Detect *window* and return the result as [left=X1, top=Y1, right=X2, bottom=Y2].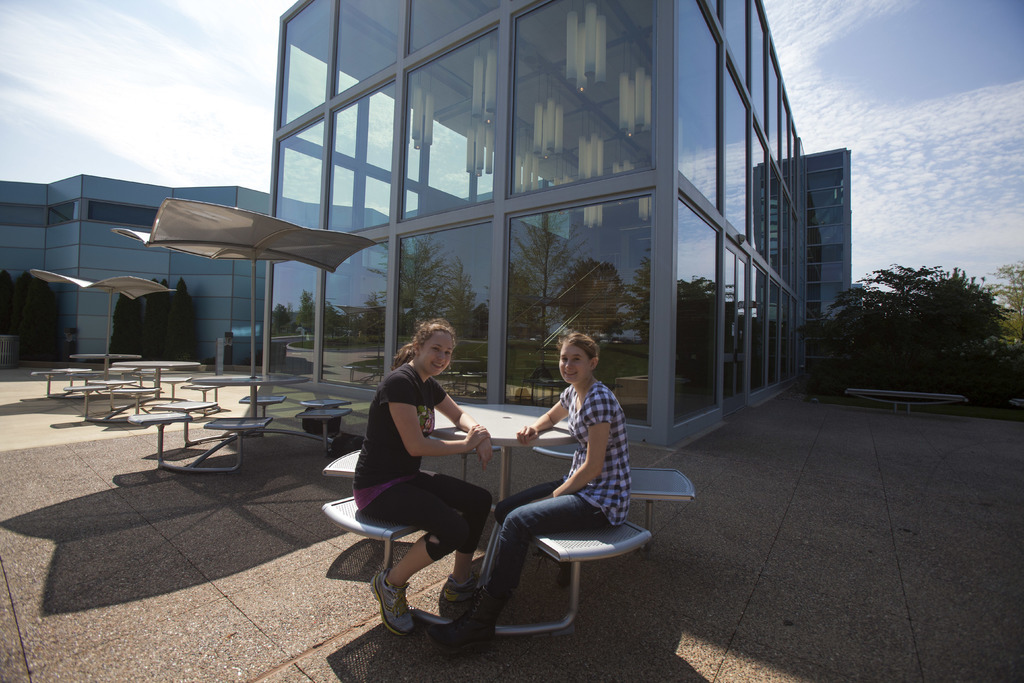
[left=392, top=222, right=489, bottom=409].
